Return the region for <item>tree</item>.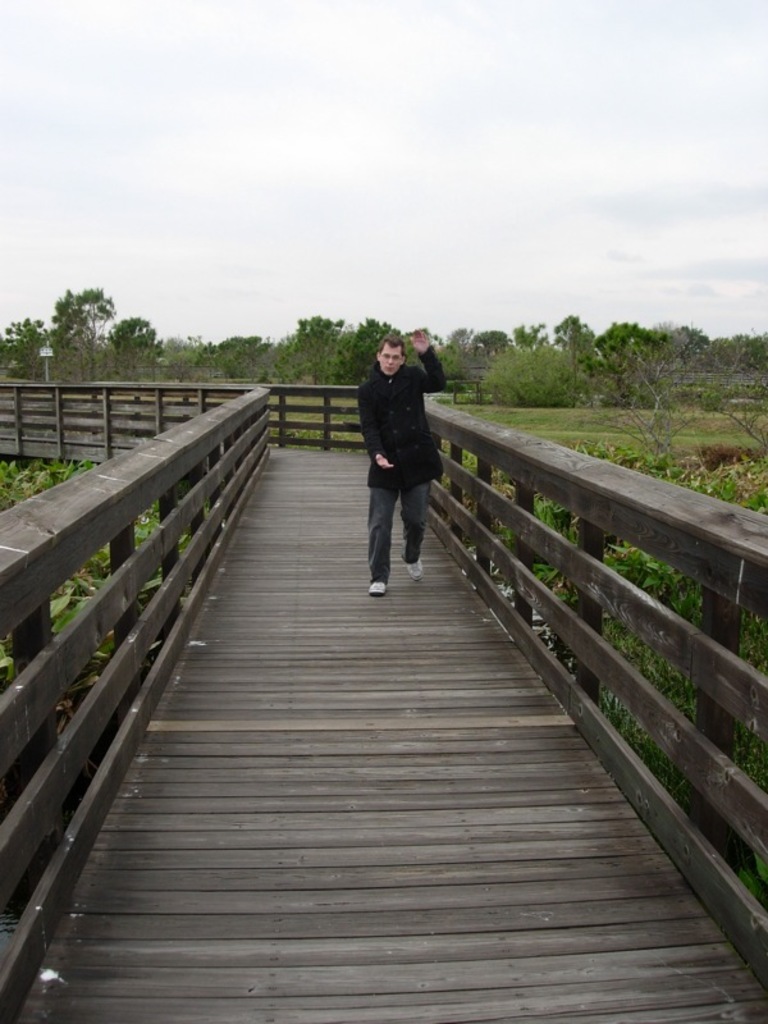
{"left": 699, "top": 347, "right": 767, "bottom": 448}.
